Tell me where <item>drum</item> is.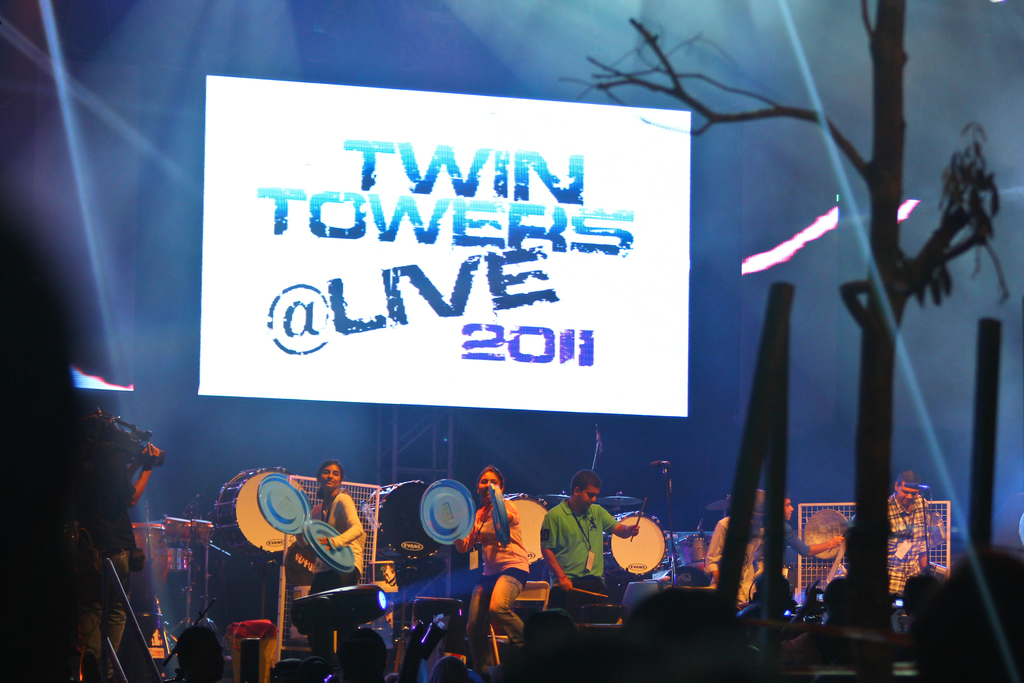
<item>drum</item> is at x1=169, y1=517, x2=189, y2=545.
